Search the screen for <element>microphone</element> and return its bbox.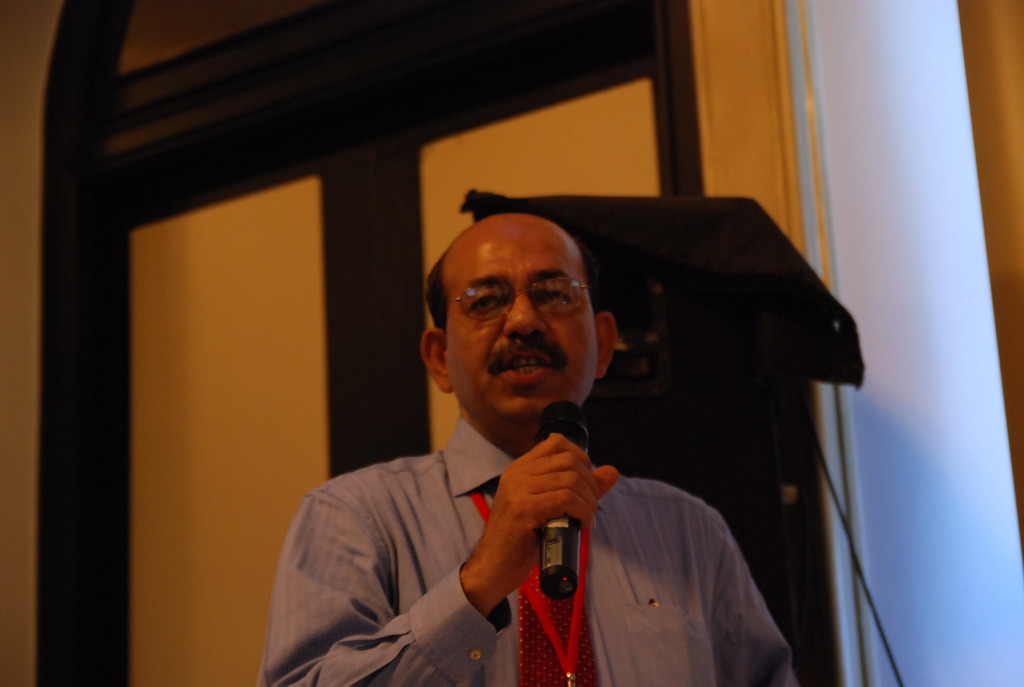
Found: detection(531, 402, 596, 603).
